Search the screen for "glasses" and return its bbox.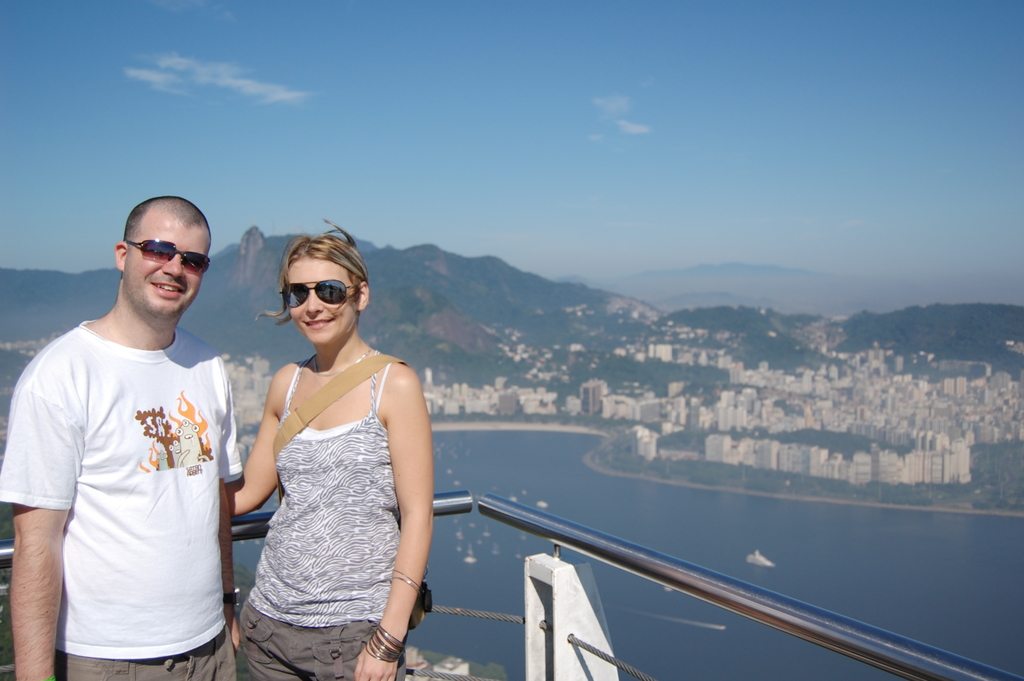
Found: select_region(117, 235, 222, 280).
